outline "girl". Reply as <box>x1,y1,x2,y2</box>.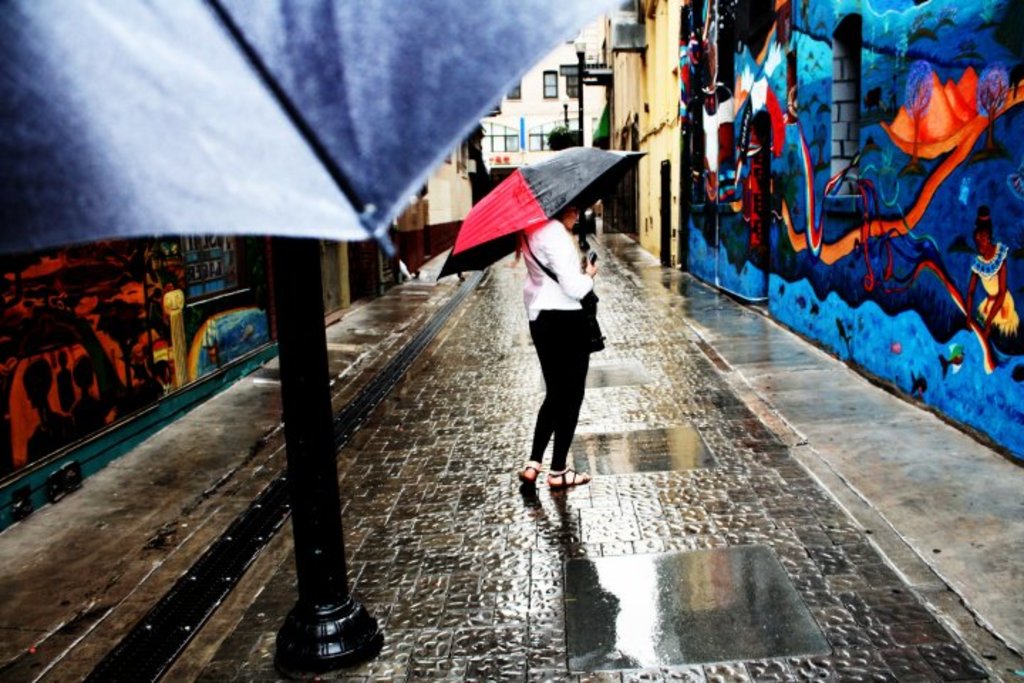
<box>506,192,603,498</box>.
